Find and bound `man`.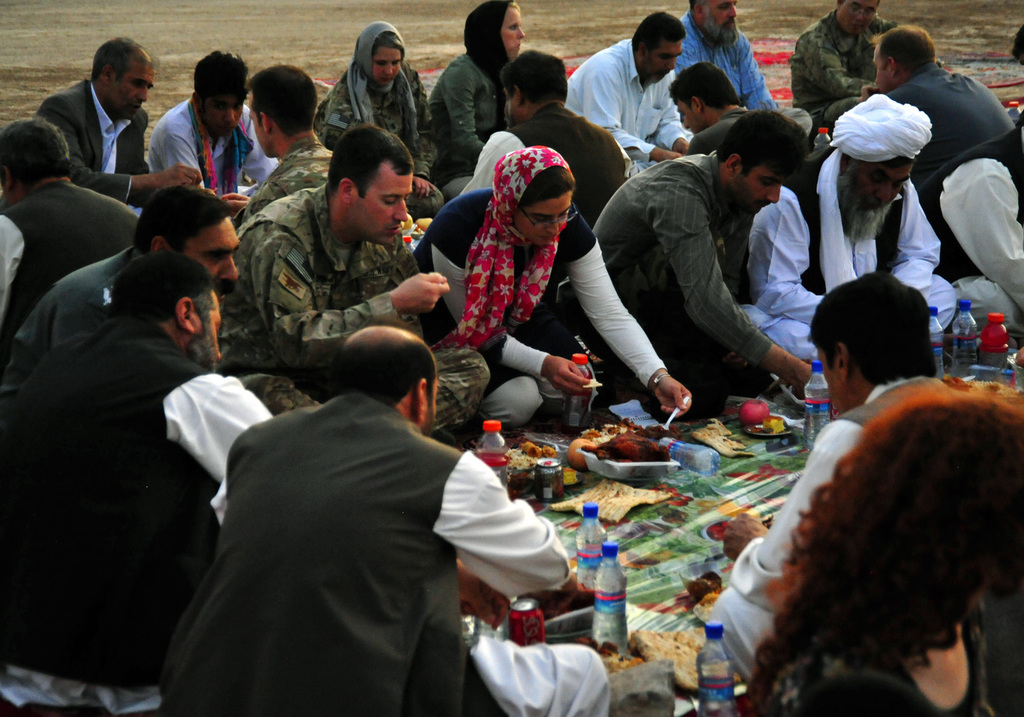
Bound: bbox=[689, 55, 765, 154].
